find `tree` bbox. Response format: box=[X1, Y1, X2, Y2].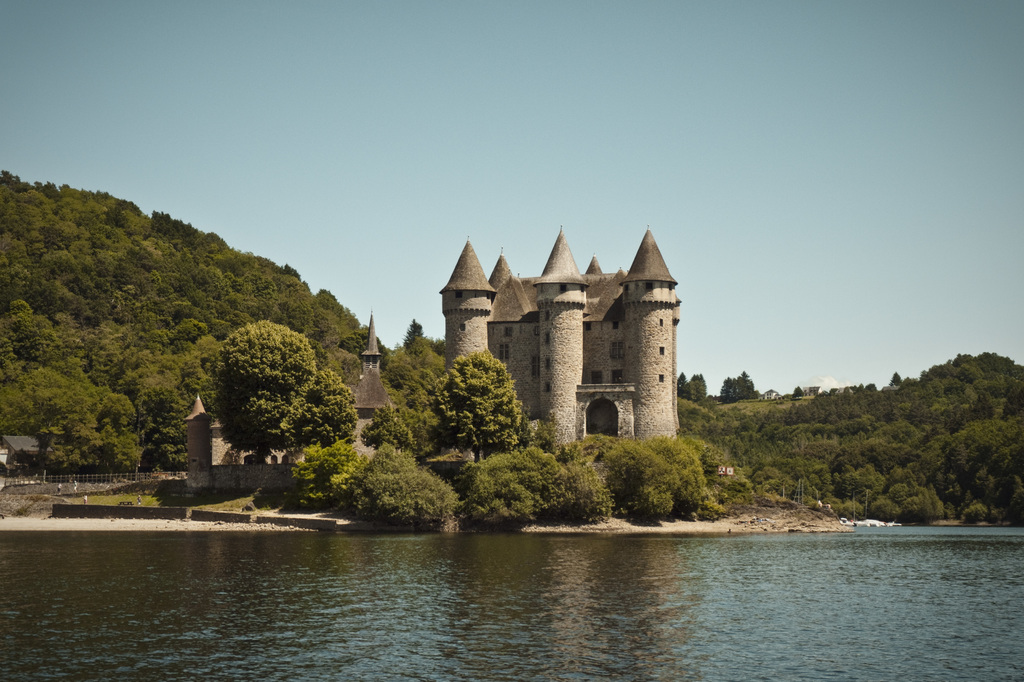
box=[210, 316, 319, 470].
